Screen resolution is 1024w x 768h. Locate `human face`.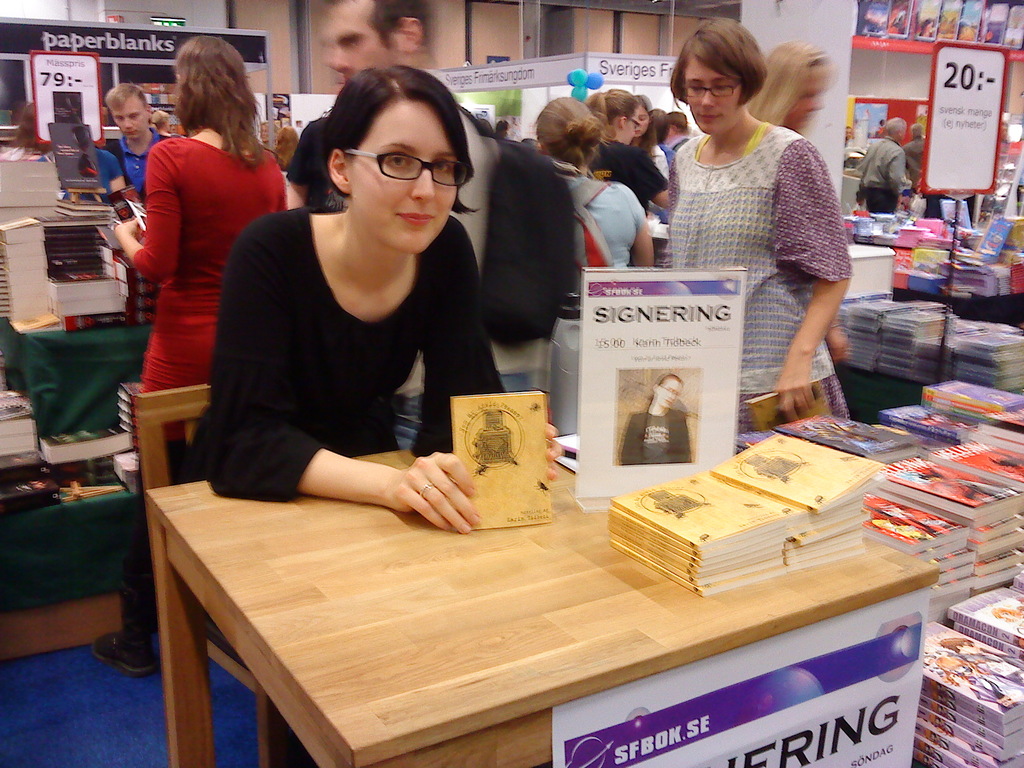
select_region(684, 59, 737, 130).
